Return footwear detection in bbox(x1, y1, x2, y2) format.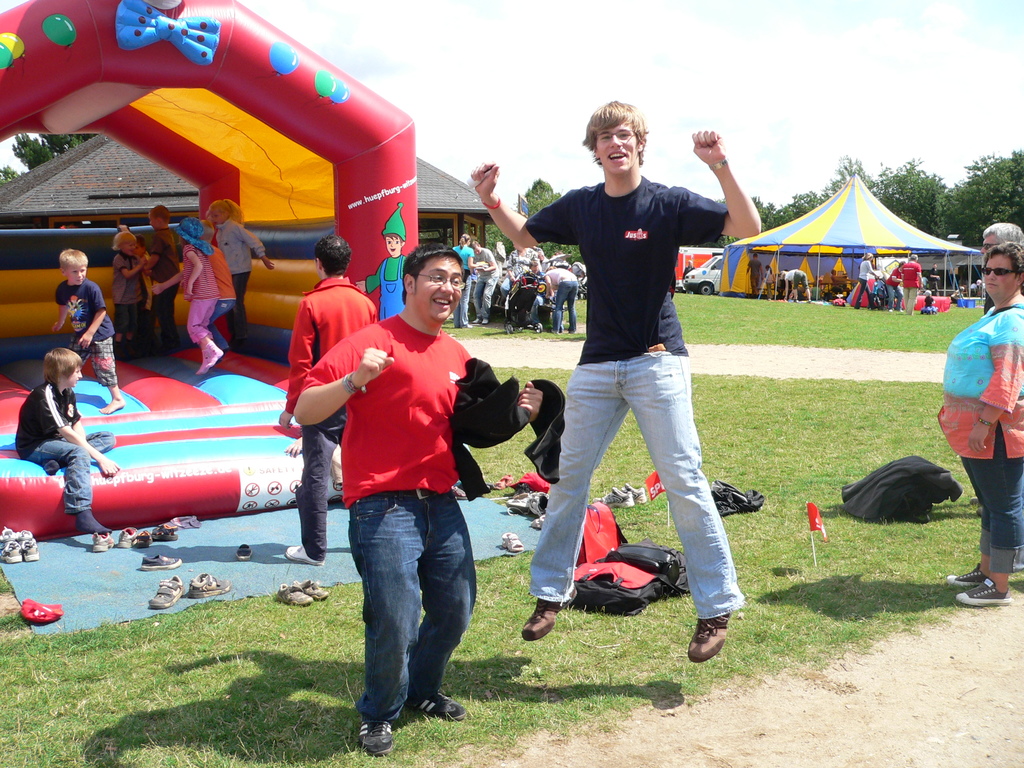
bbox(92, 535, 114, 555).
